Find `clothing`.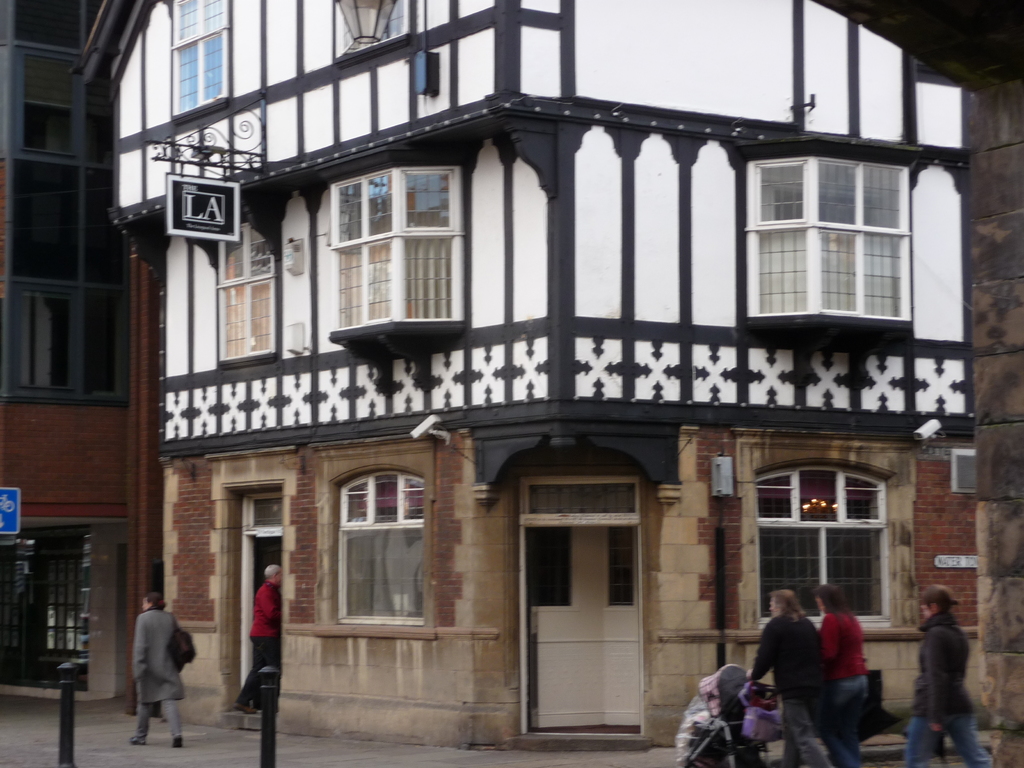
748, 610, 829, 765.
